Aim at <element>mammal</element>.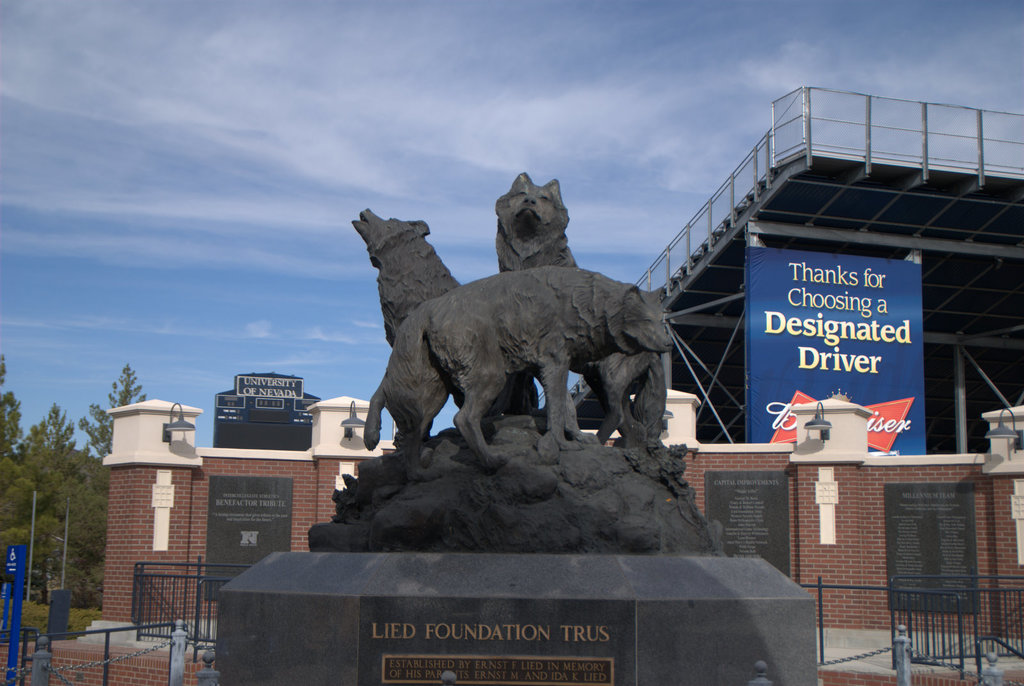
Aimed at detection(349, 206, 540, 419).
